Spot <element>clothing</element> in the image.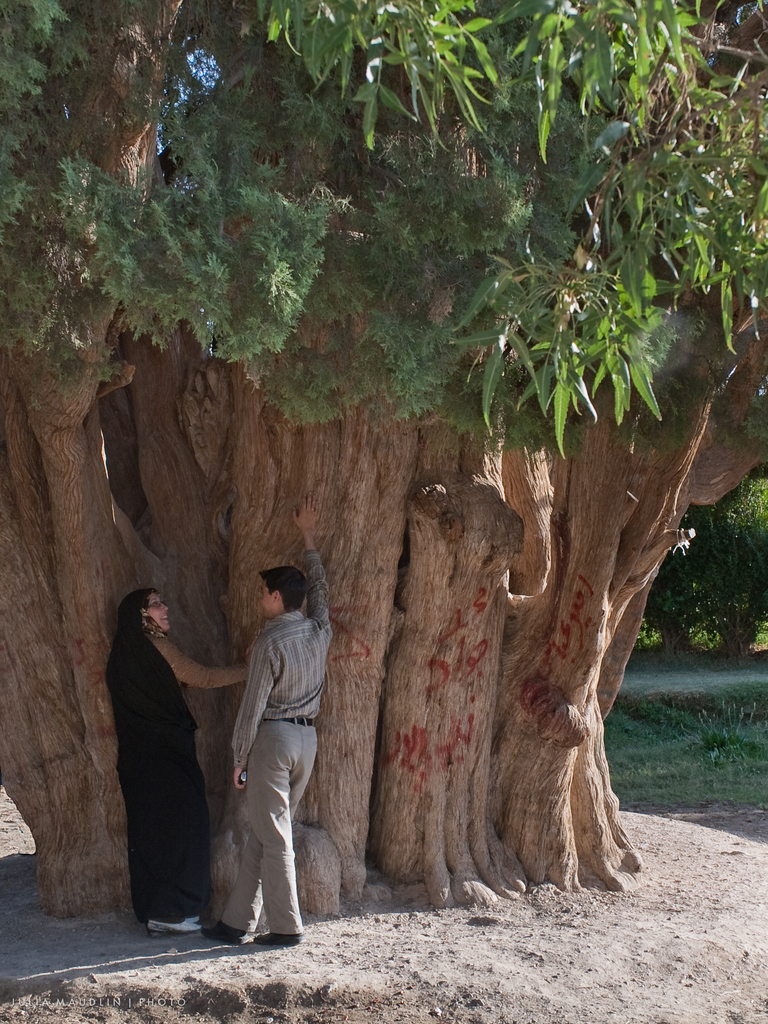
<element>clothing</element> found at region(116, 629, 188, 915).
